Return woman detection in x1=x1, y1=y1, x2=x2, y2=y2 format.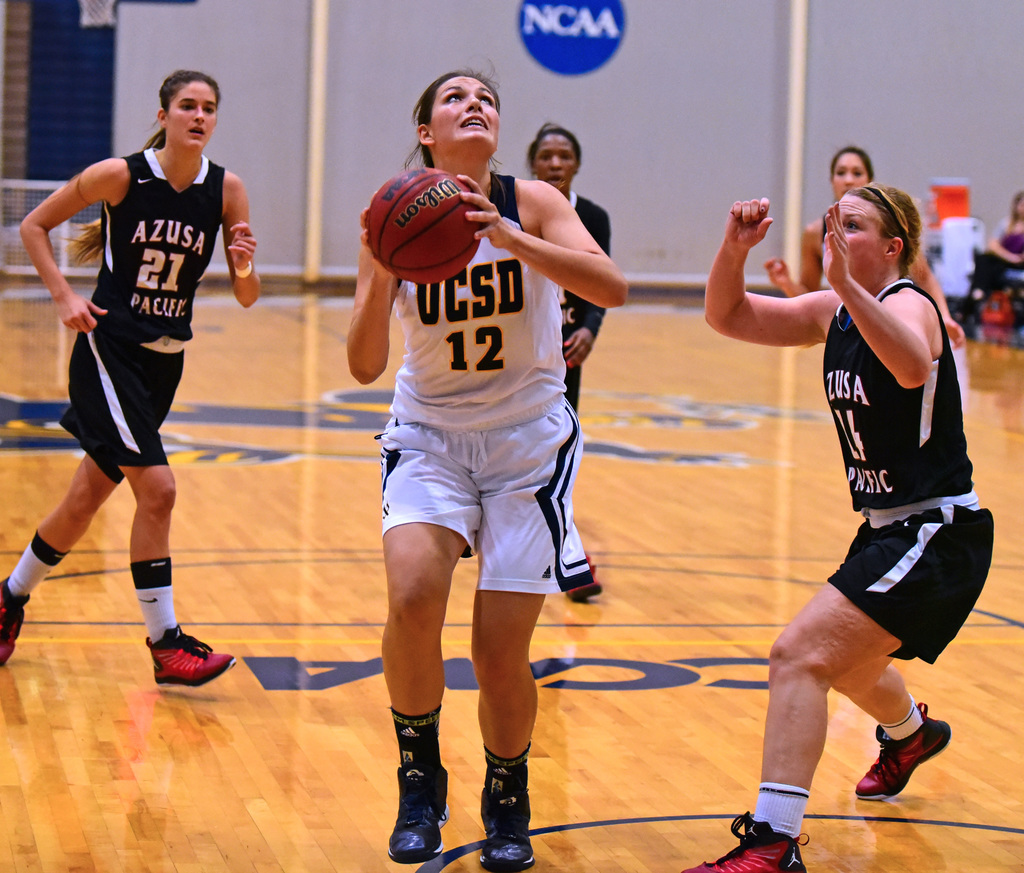
x1=758, y1=141, x2=970, y2=354.
